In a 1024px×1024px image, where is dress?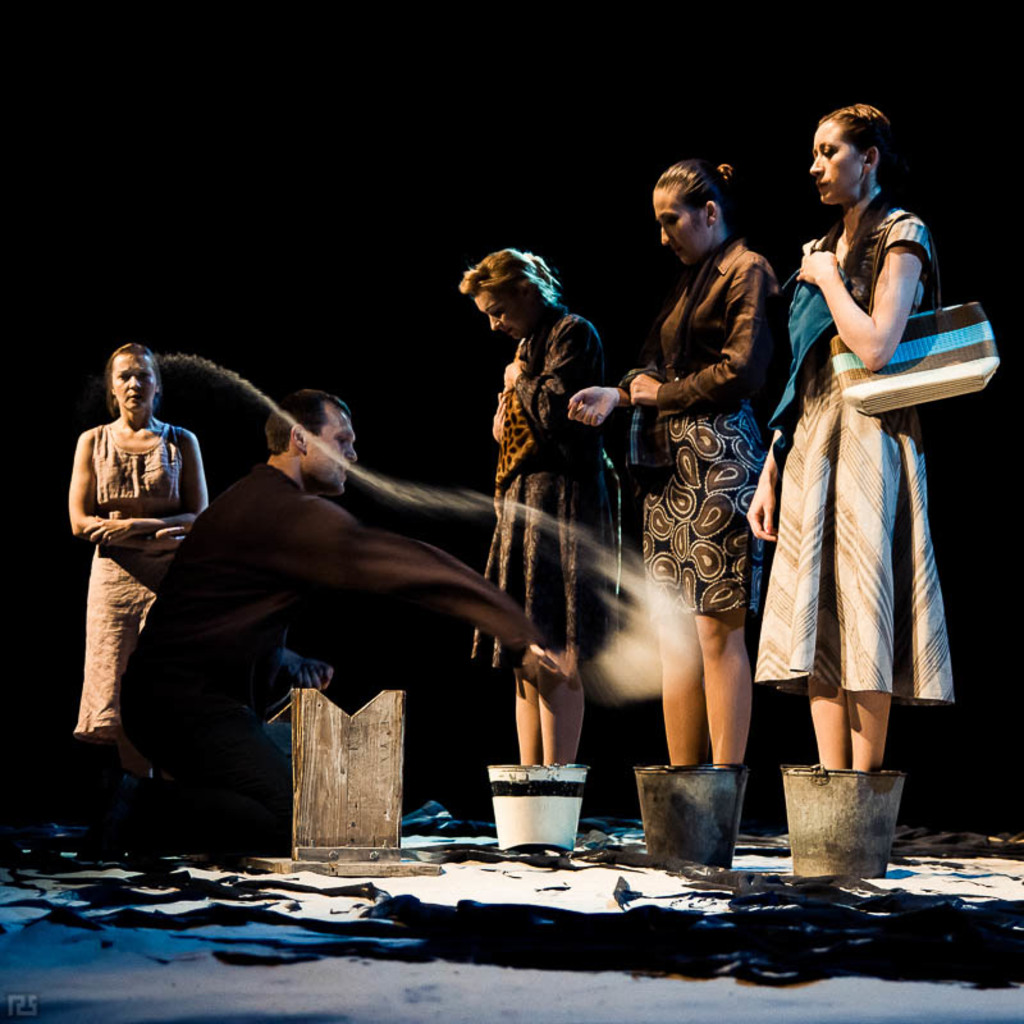
(x1=74, y1=428, x2=188, y2=745).
